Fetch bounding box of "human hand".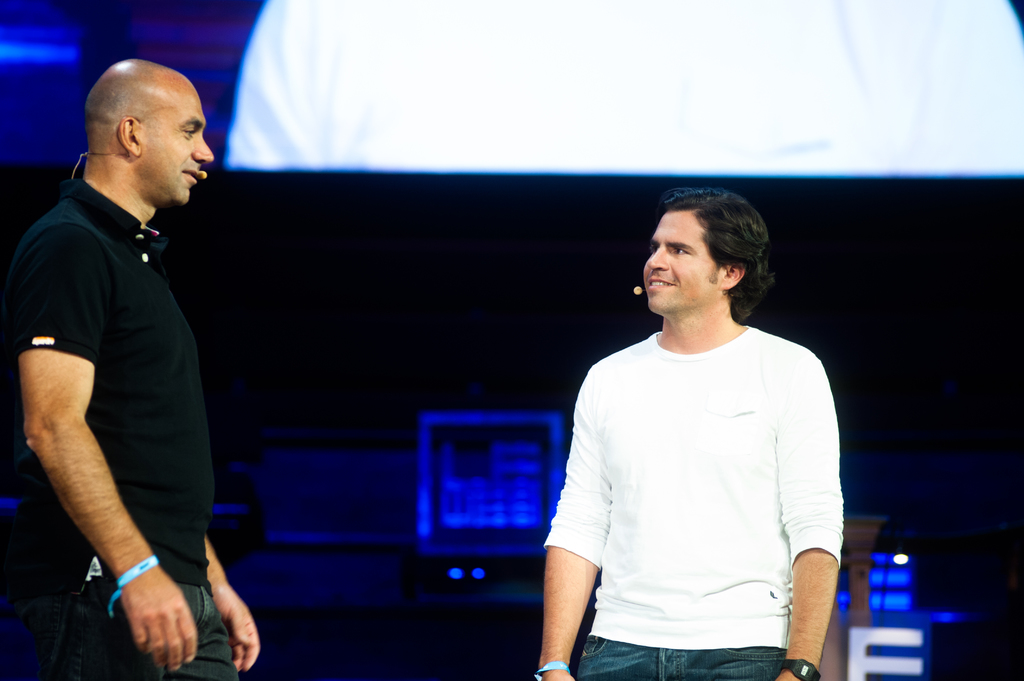
Bbox: [118,566,199,678].
